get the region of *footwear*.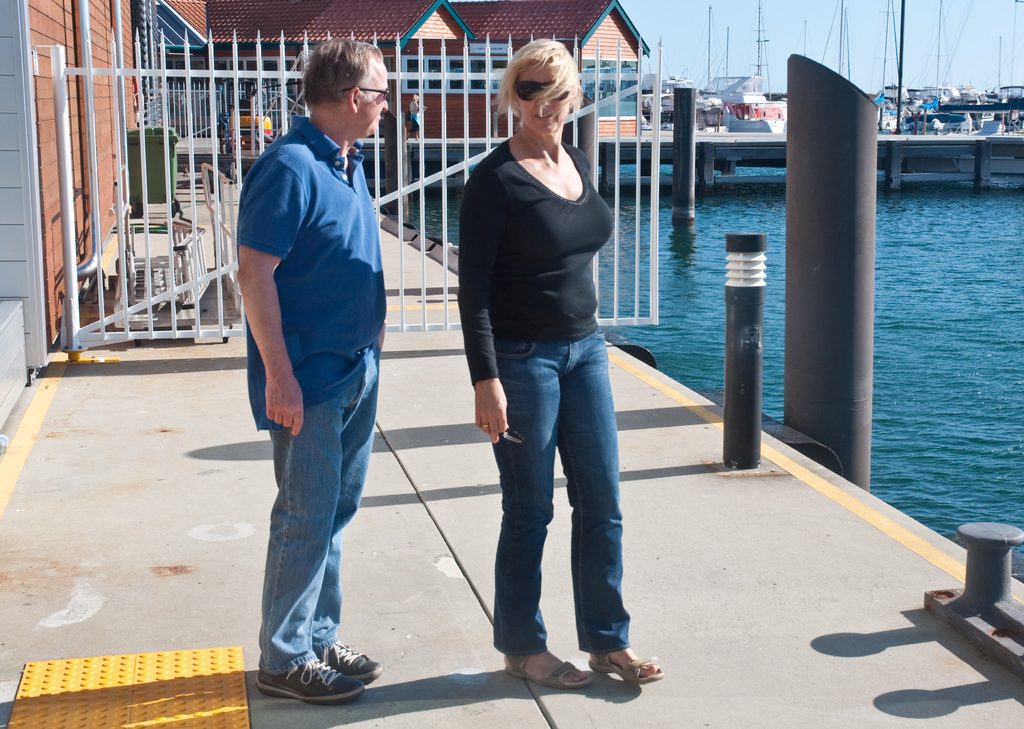
rect(324, 641, 382, 685).
